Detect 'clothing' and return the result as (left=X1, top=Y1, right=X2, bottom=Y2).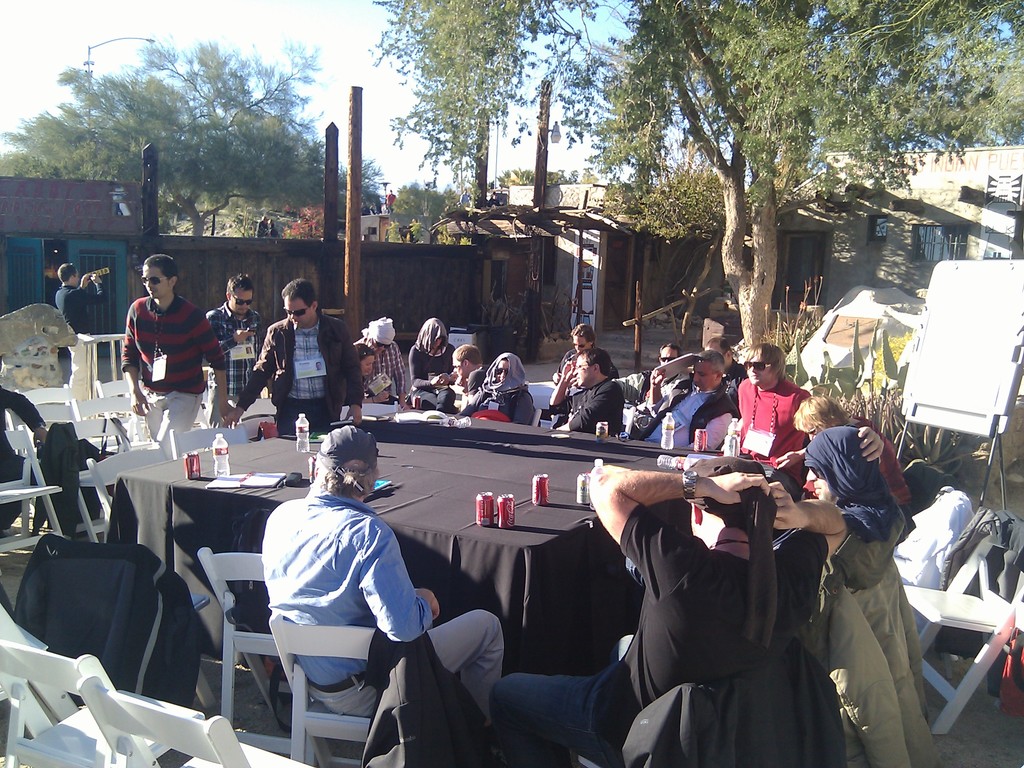
(left=488, top=508, right=826, bottom=767).
